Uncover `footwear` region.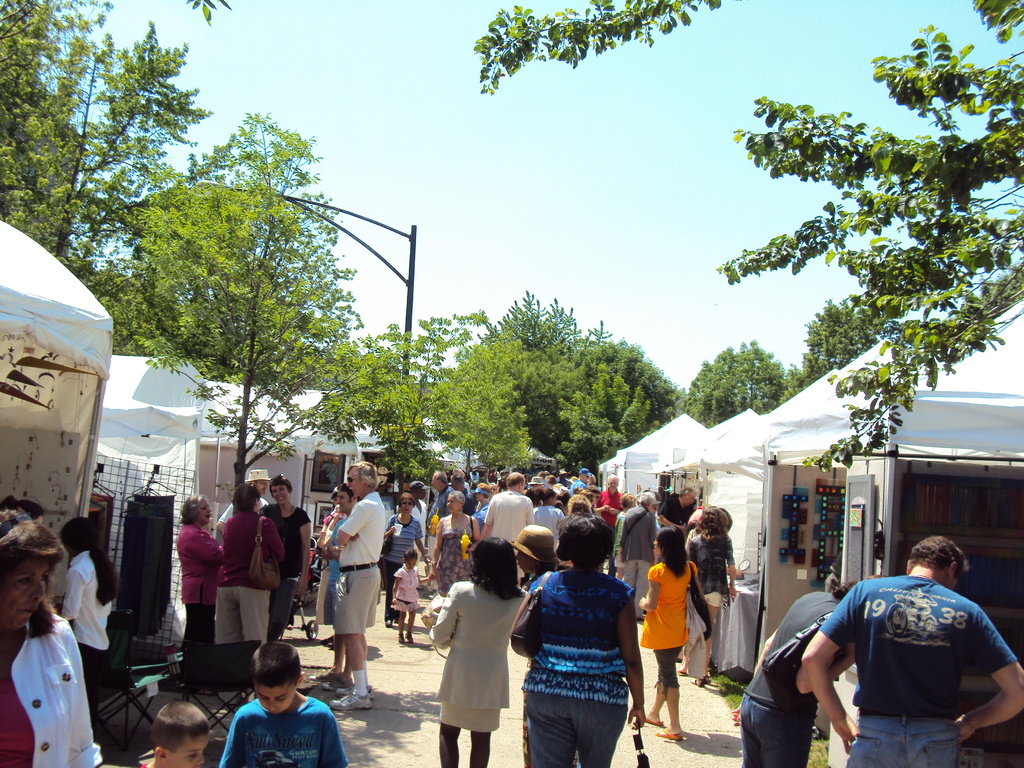
Uncovered: l=404, t=628, r=412, b=645.
